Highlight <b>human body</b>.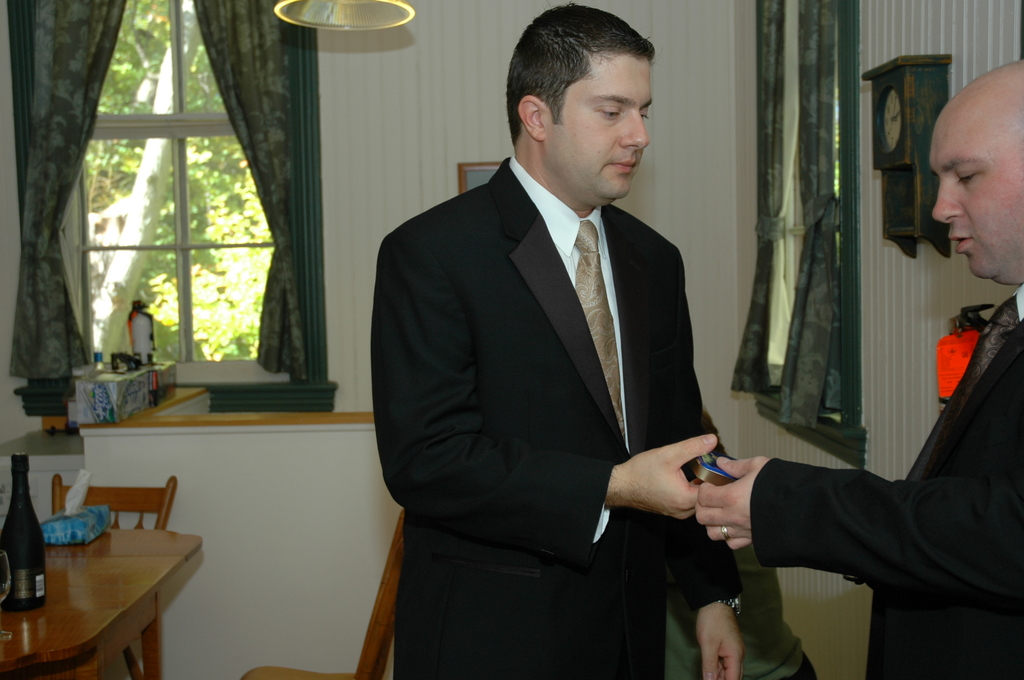
Highlighted region: x1=695, y1=61, x2=1023, y2=679.
